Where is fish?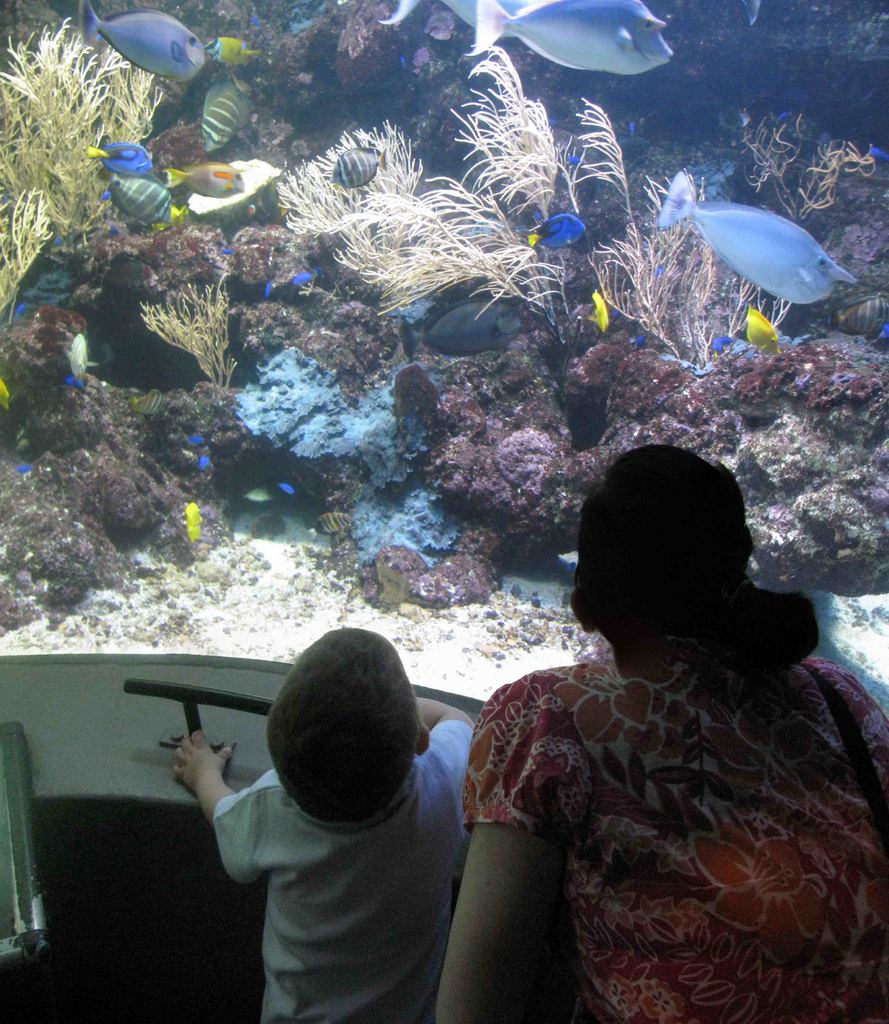
{"x1": 714, "y1": 333, "x2": 735, "y2": 355}.
